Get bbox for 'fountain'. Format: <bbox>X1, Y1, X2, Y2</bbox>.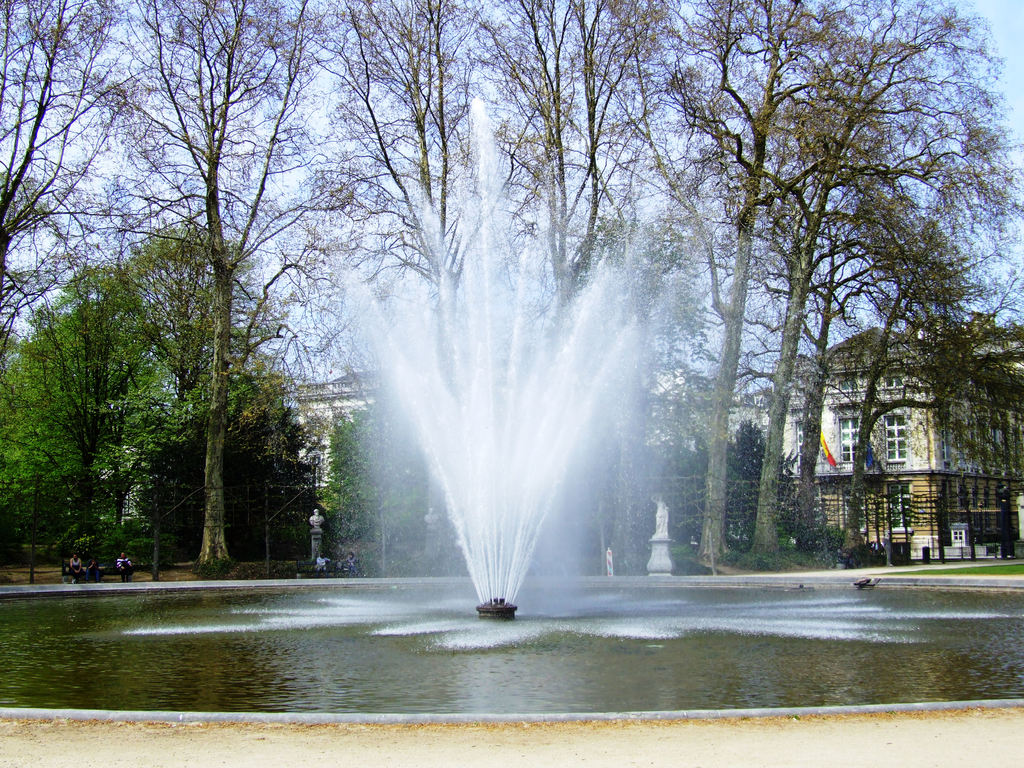
<bbox>0, 97, 1021, 726</bbox>.
